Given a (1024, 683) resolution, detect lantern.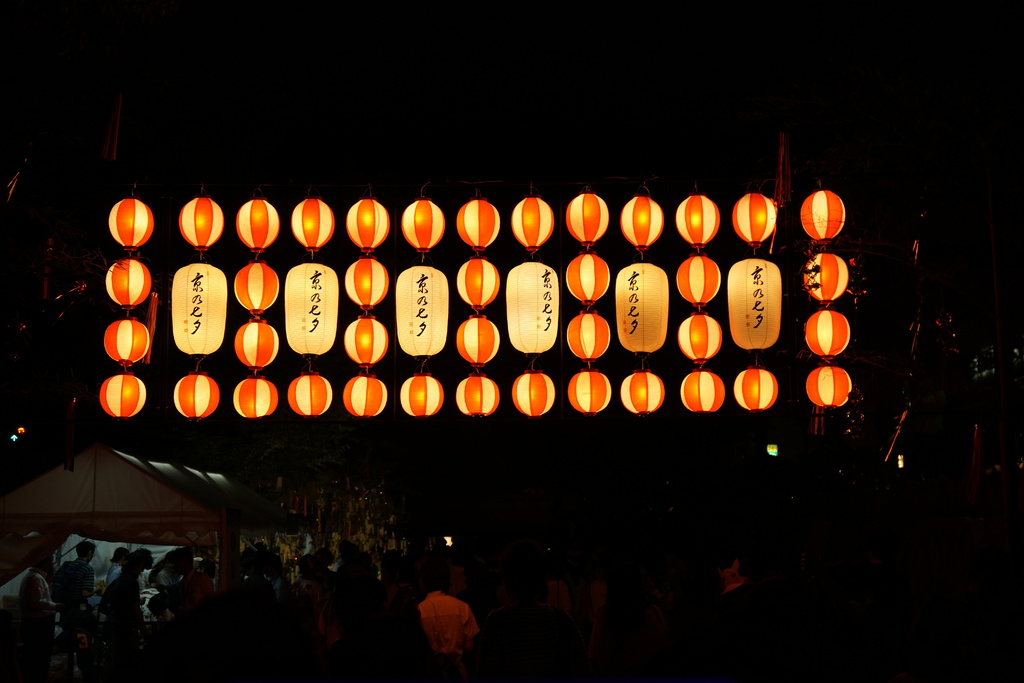
<region>344, 317, 387, 366</region>.
